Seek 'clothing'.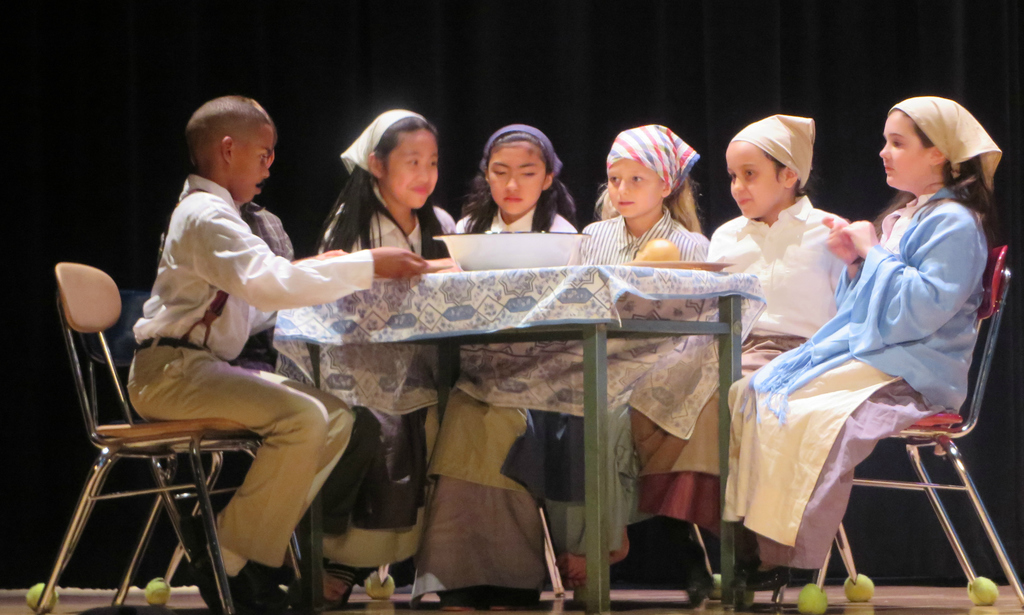
635, 190, 849, 533.
